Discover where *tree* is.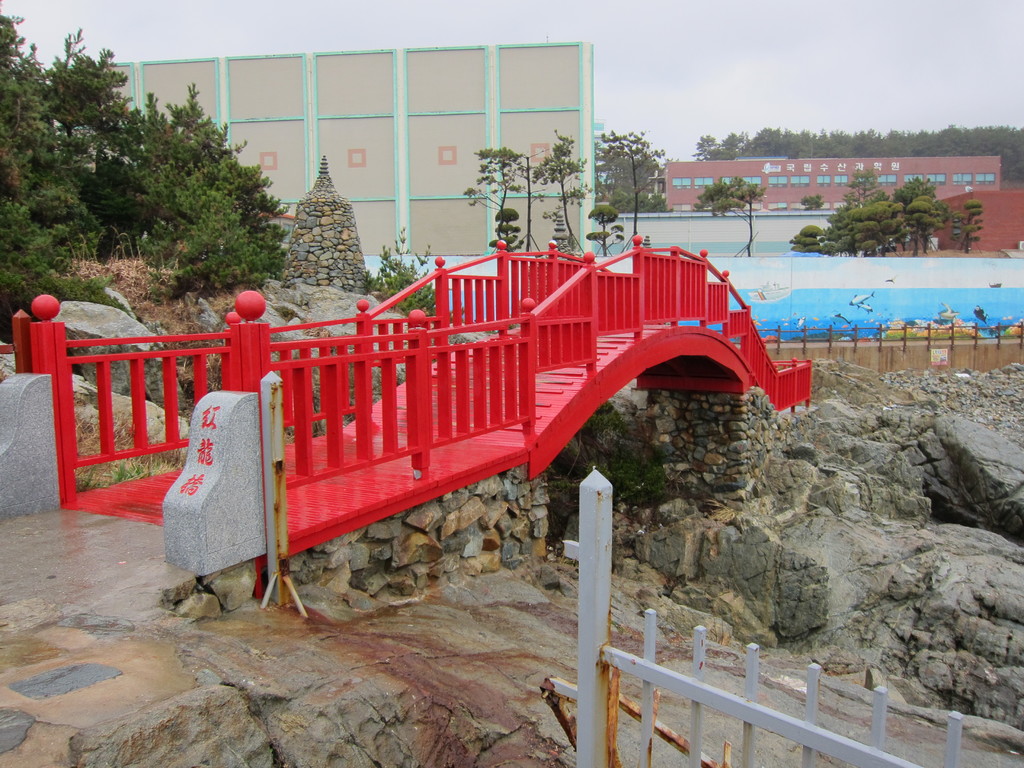
Discovered at (467, 140, 531, 247).
